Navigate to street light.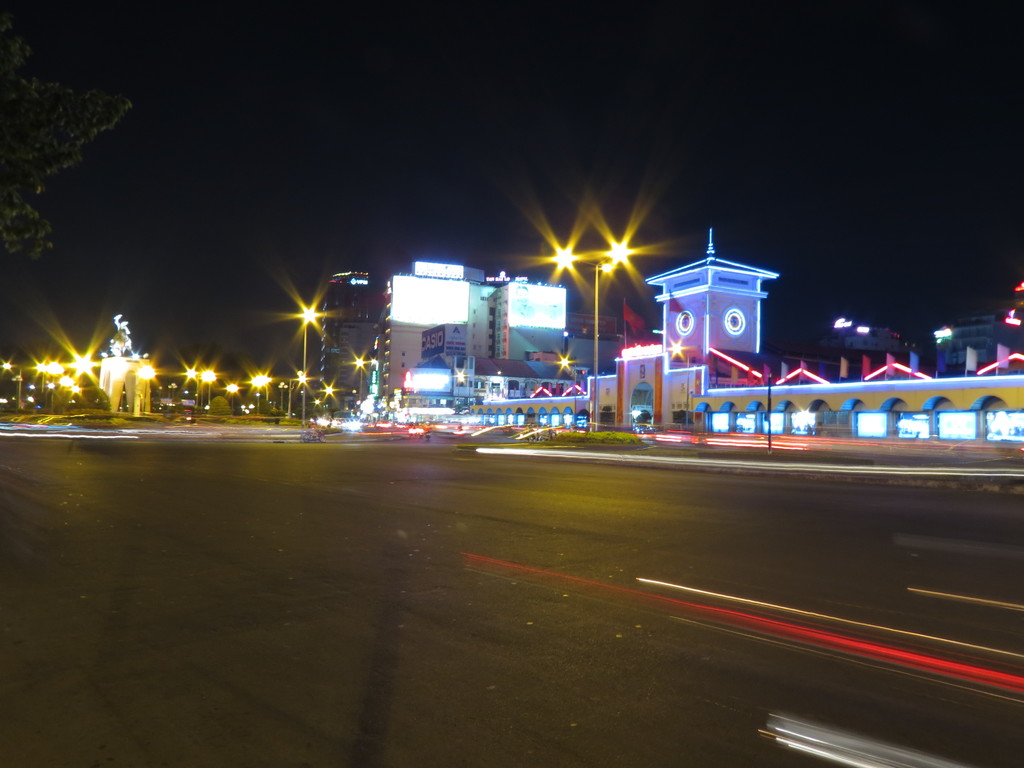
Navigation target: [left=280, top=371, right=308, bottom=419].
